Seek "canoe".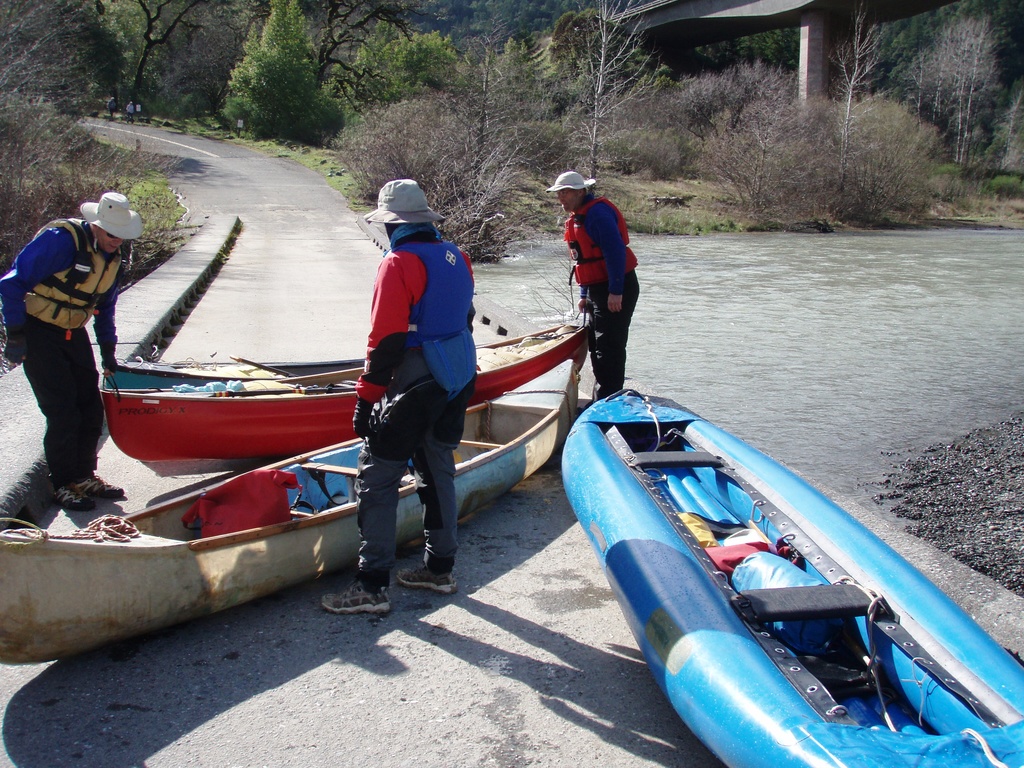
select_region(103, 322, 595, 460).
